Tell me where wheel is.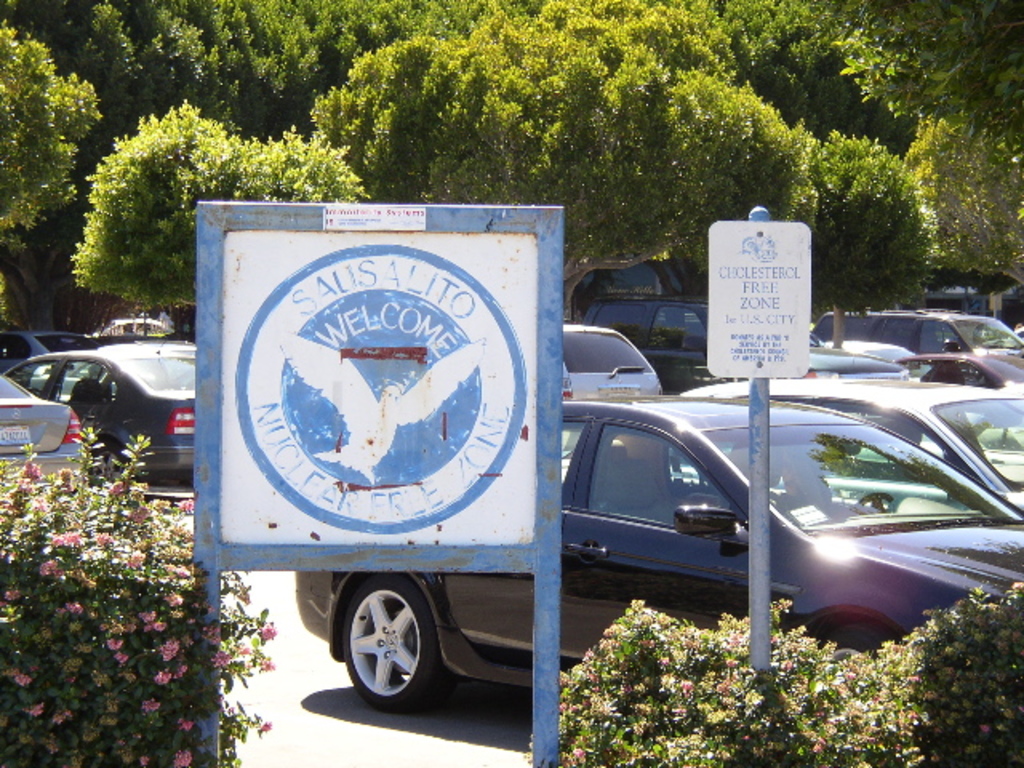
wheel is at {"x1": 341, "y1": 570, "x2": 442, "y2": 714}.
